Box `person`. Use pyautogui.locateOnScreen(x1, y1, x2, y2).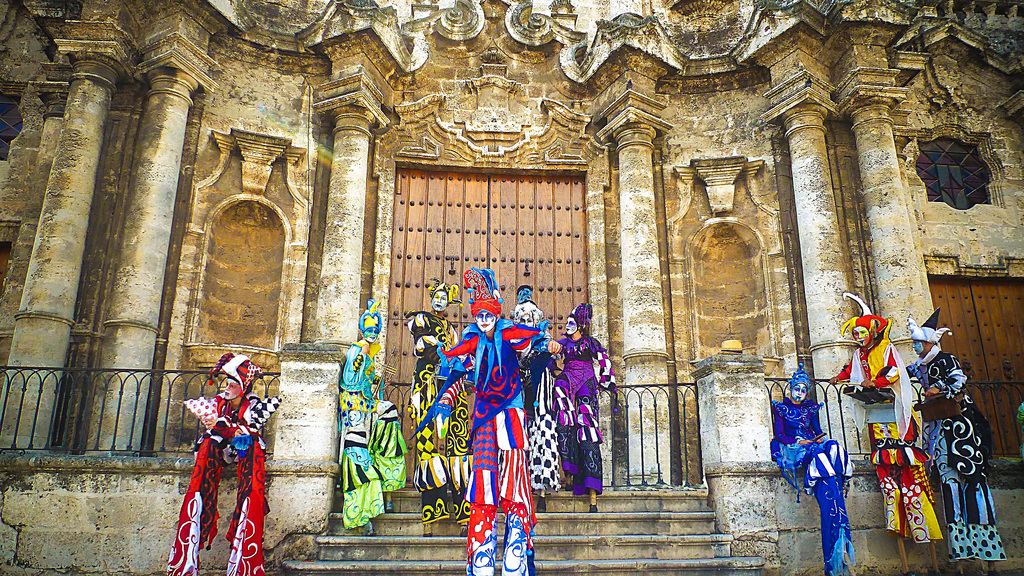
pyautogui.locateOnScreen(551, 279, 610, 502).
